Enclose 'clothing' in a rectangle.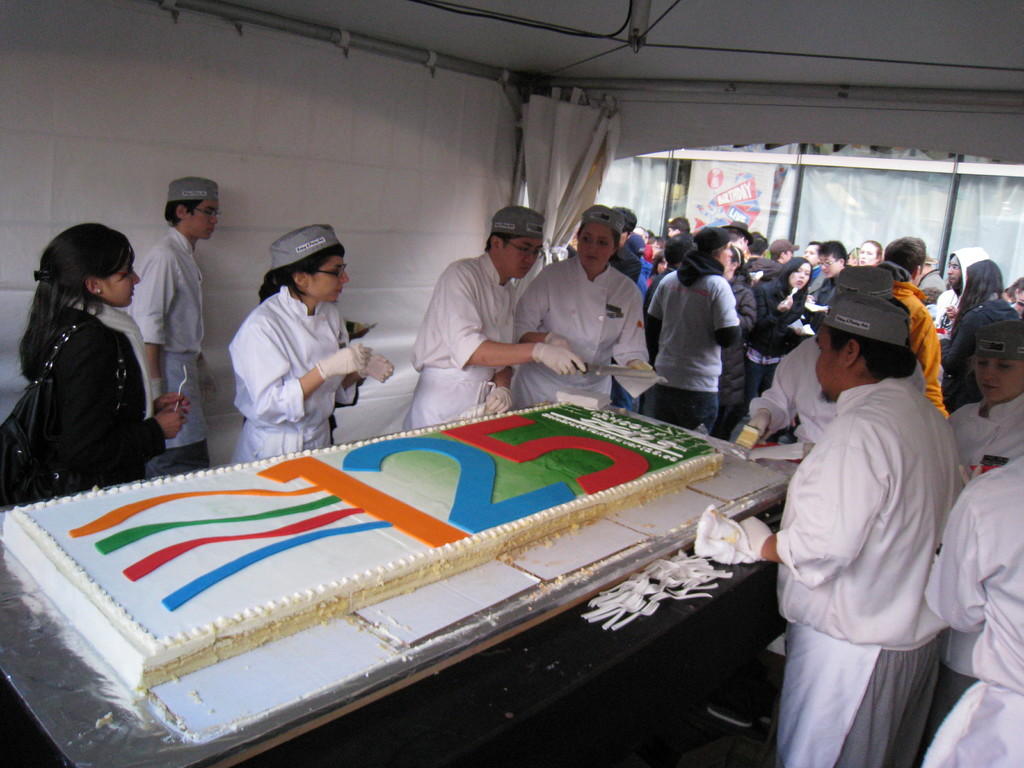
[x1=136, y1=213, x2=221, y2=478].
